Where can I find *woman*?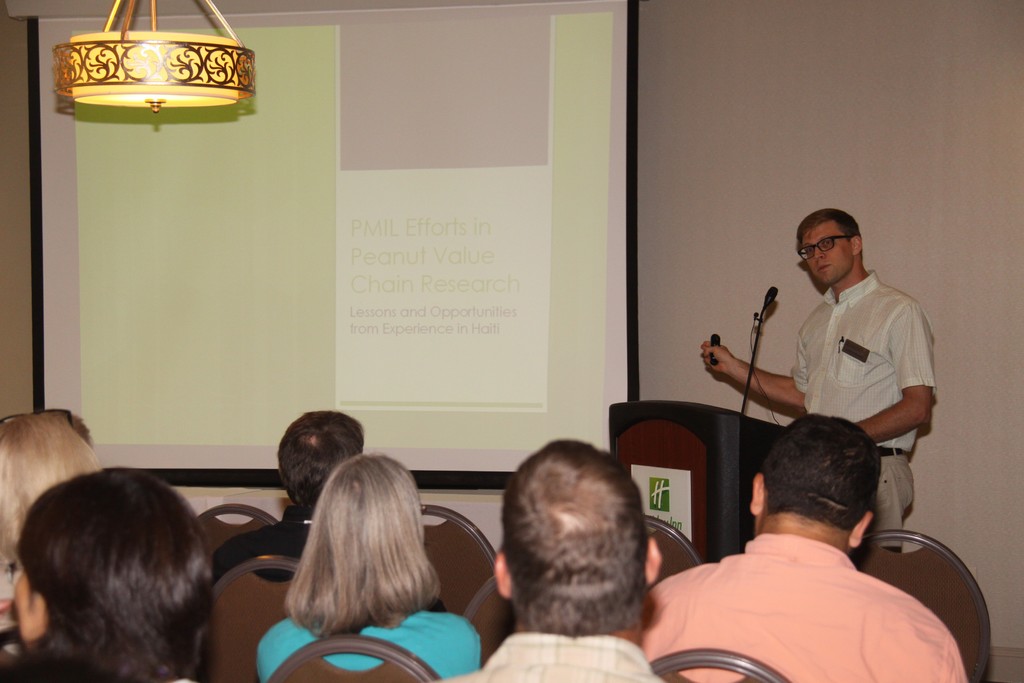
You can find it at 236, 424, 478, 682.
